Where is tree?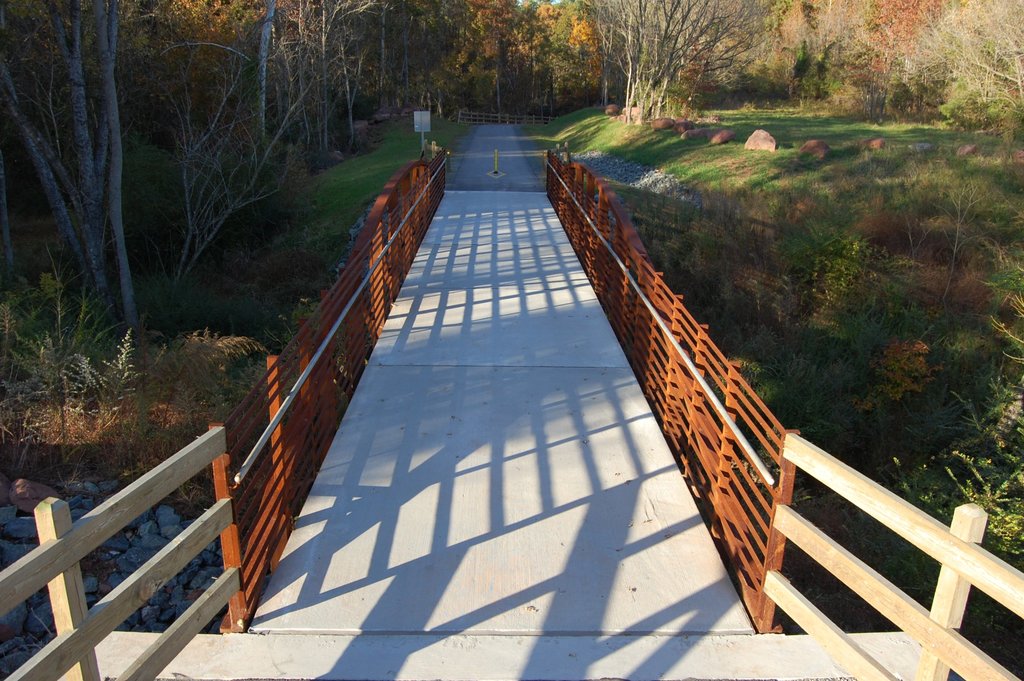
box=[294, 0, 367, 136].
